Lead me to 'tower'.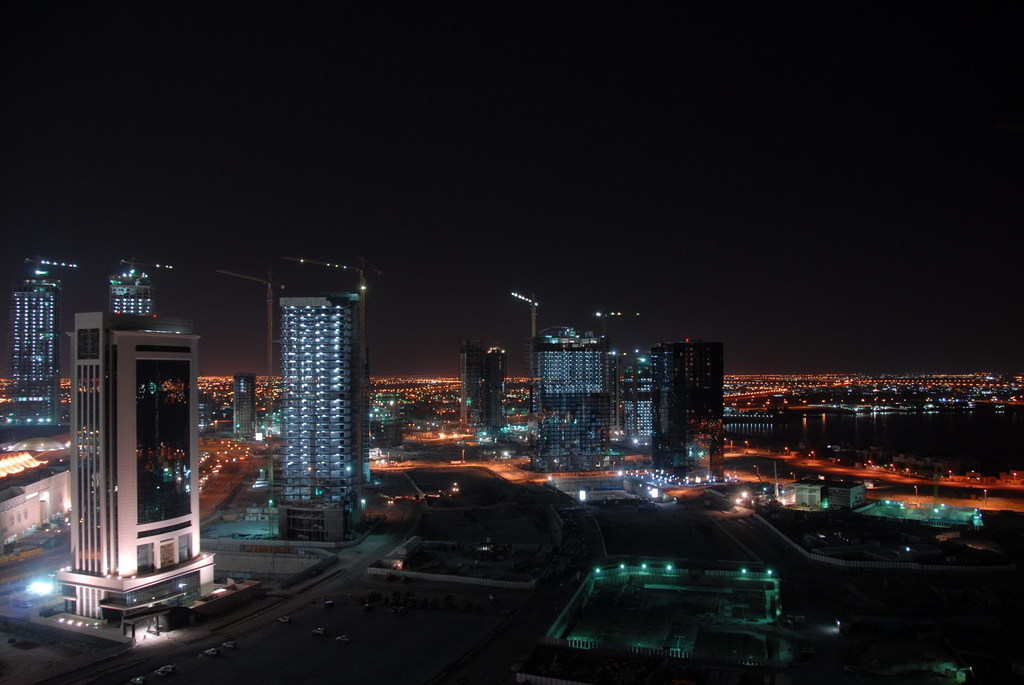
Lead to (x1=519, y1=324, x2=616, y2=462).
